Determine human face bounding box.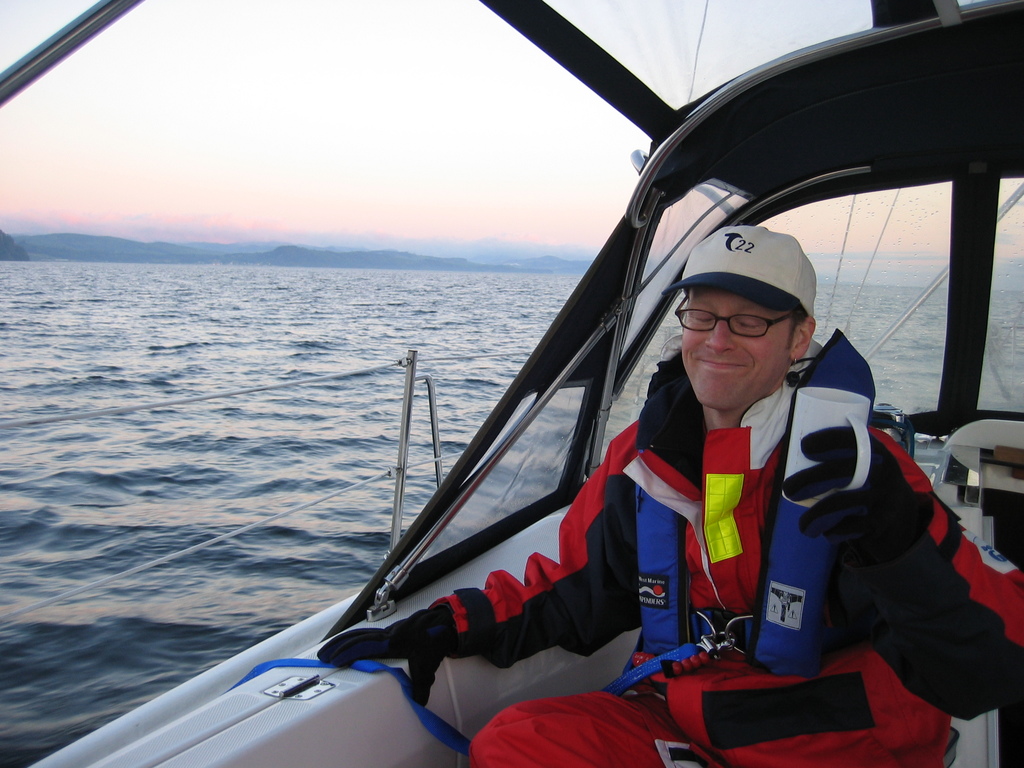
Determined: pyautogui.locateOnScreen(682, 286, 802, 411).
